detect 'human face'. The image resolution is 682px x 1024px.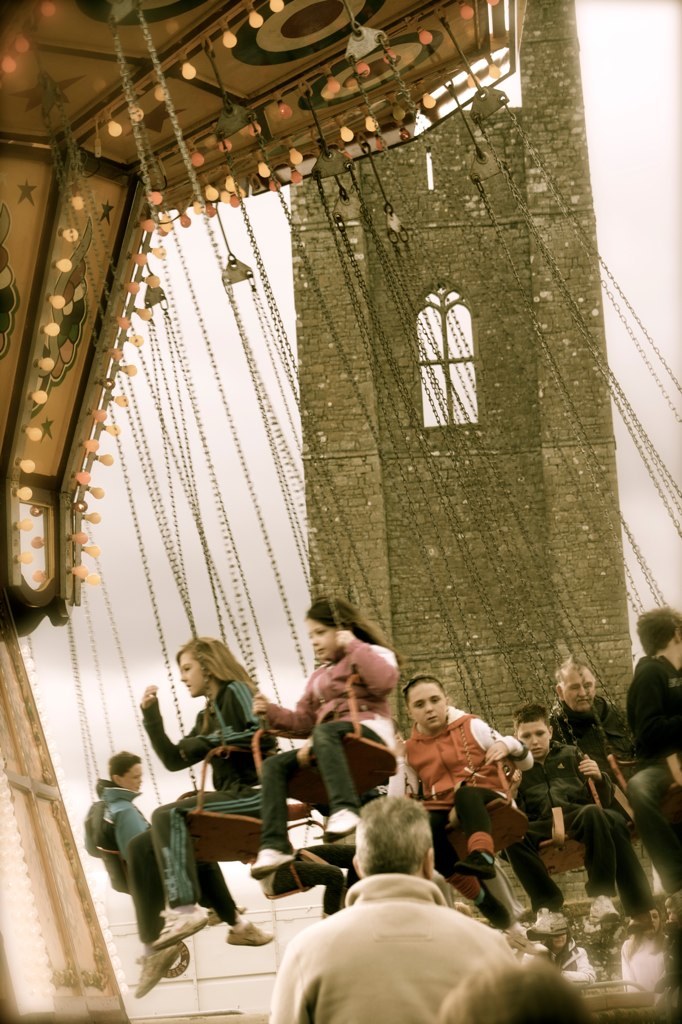
region(122, 765, 142, 790).
